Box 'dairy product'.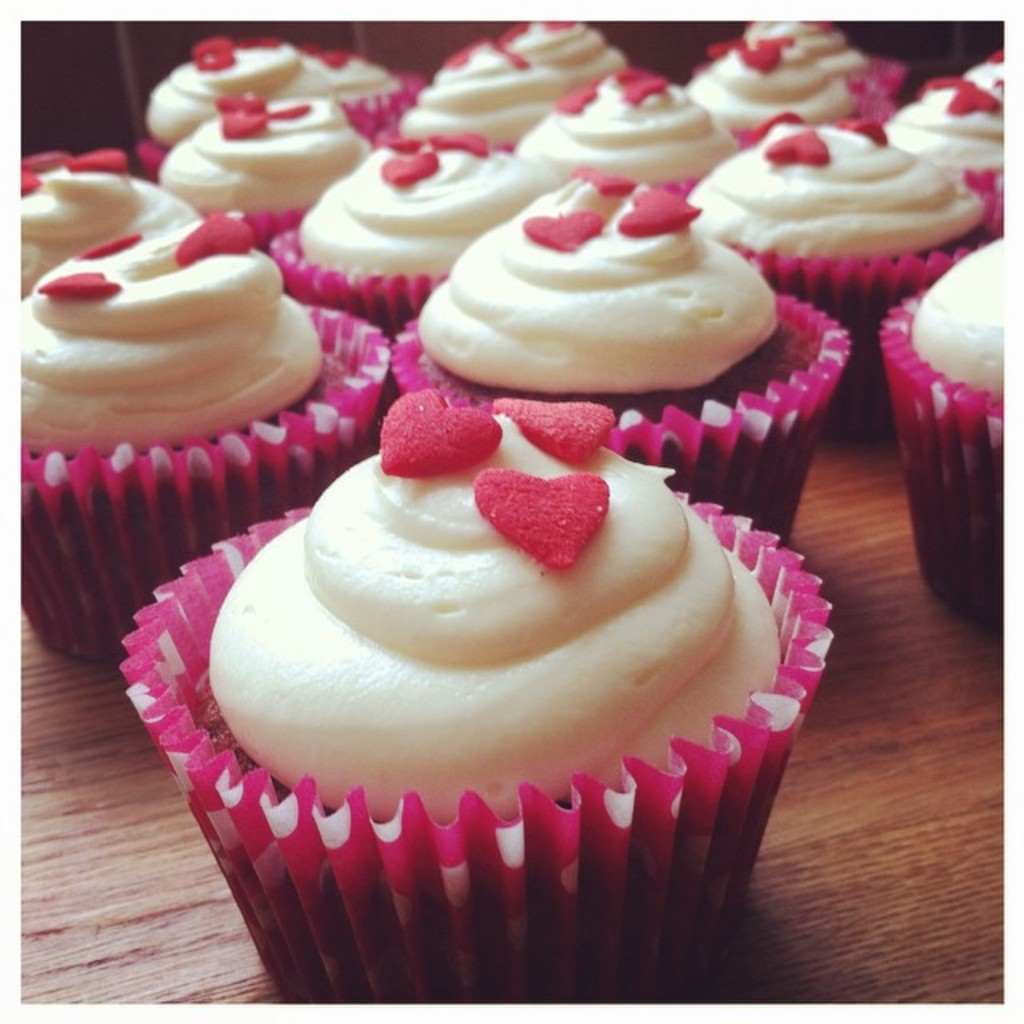
box=[413, 173, 778, 398].
